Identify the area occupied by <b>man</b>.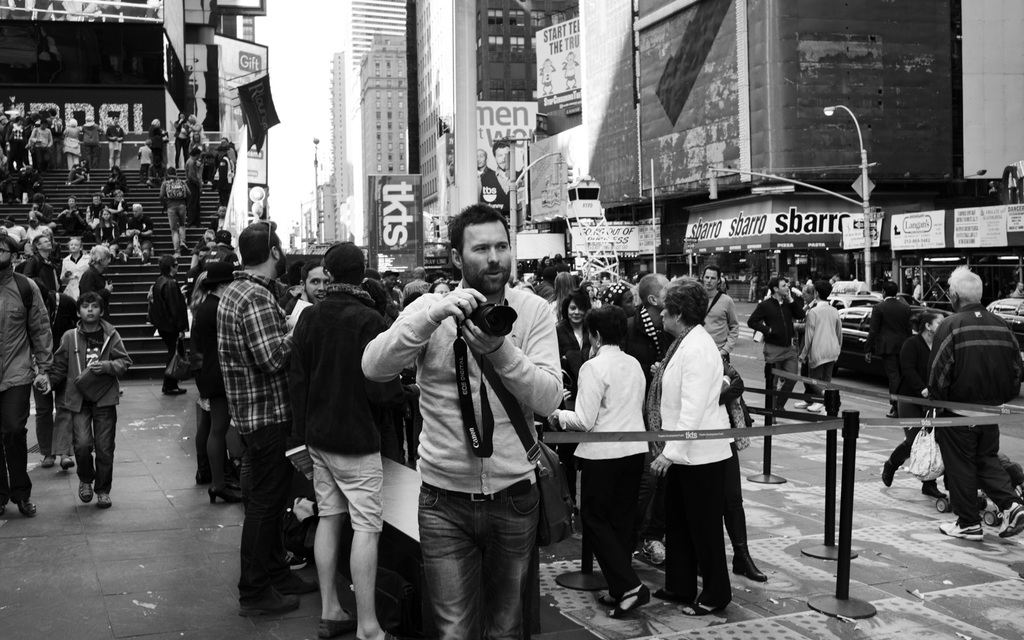
Area: Rect(363, 203, 563, 639).
